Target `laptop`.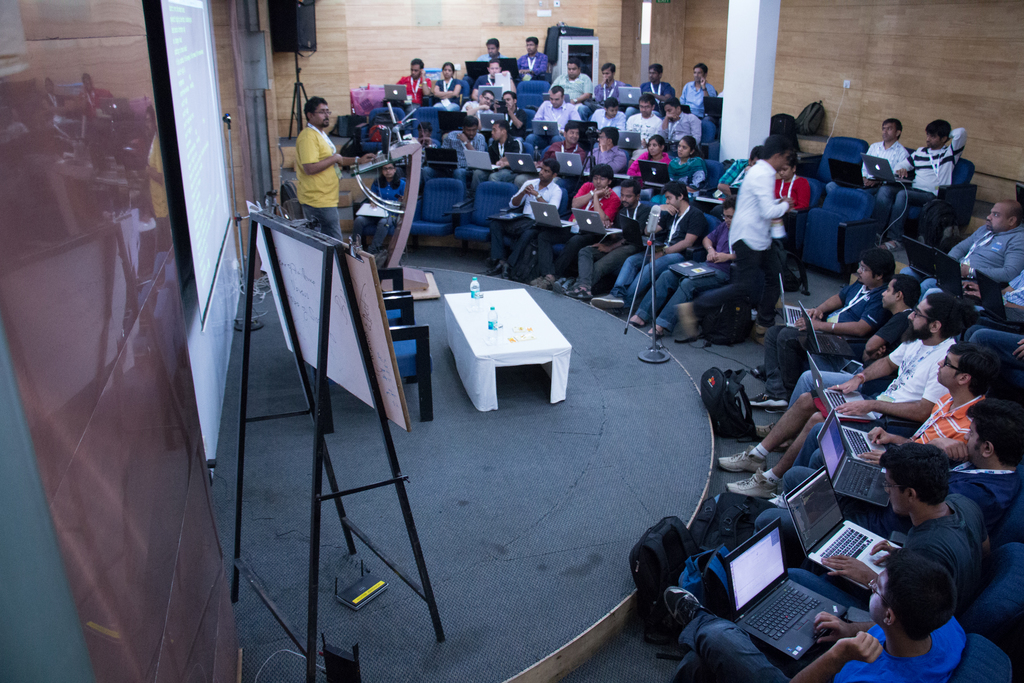
Target region: bbox(620, 215, 663, 245).
